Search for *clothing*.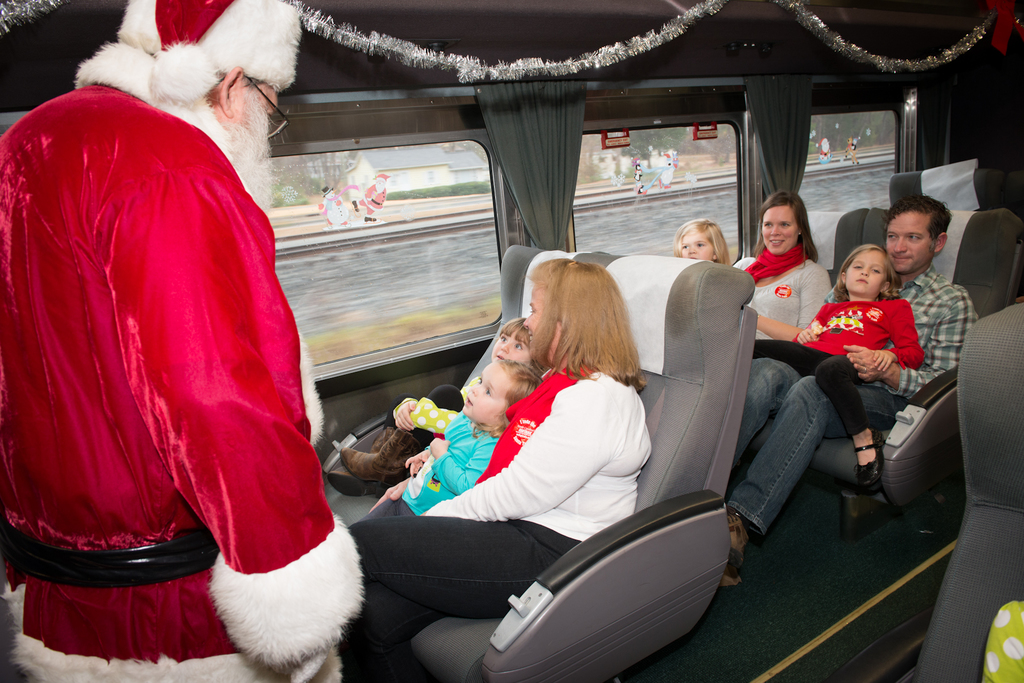
Found at (357, 408, 497, 520).
